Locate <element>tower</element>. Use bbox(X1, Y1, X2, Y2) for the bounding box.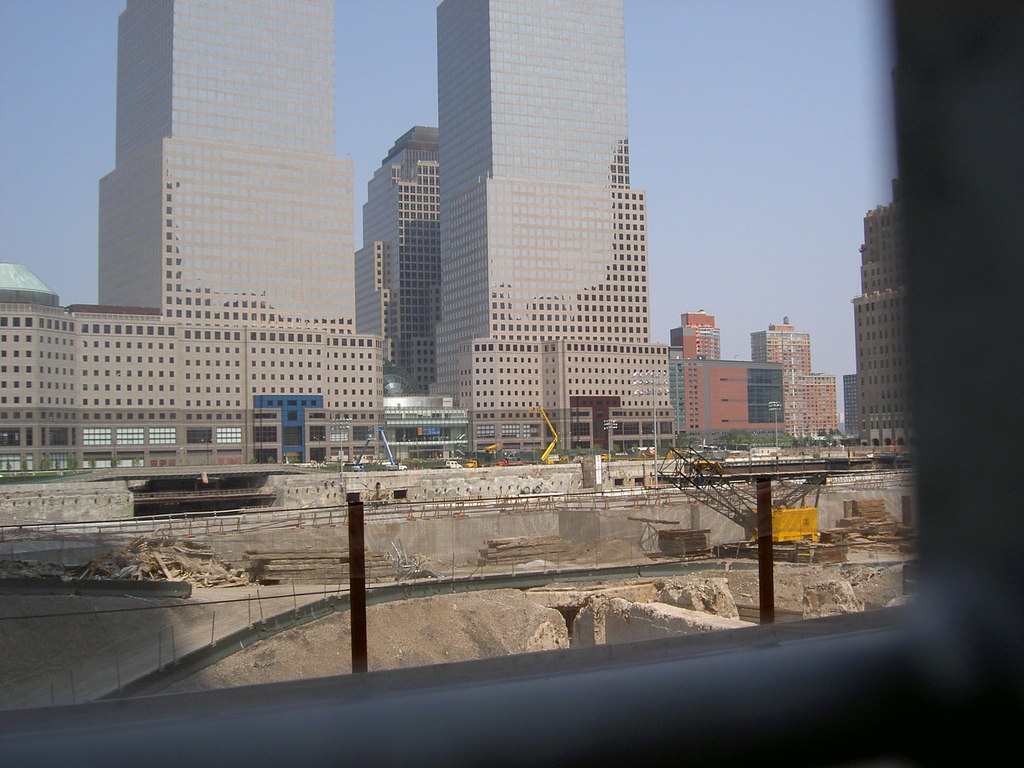
bbox(358, 127, 432, 385).
